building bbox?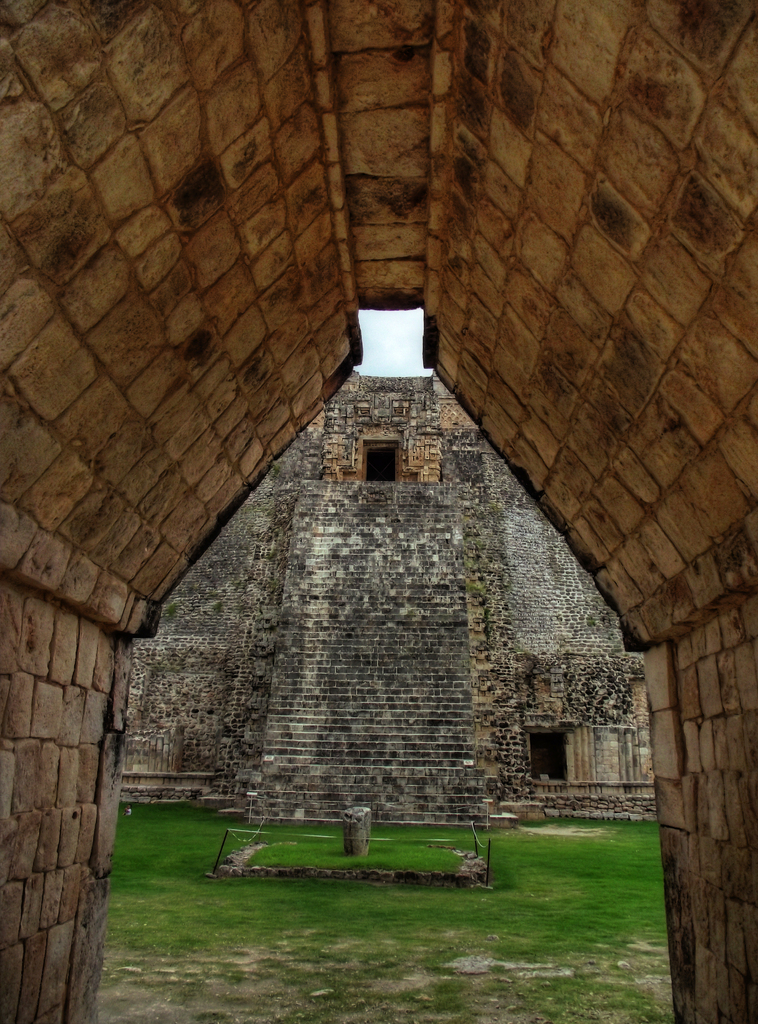
129,367,651,822
